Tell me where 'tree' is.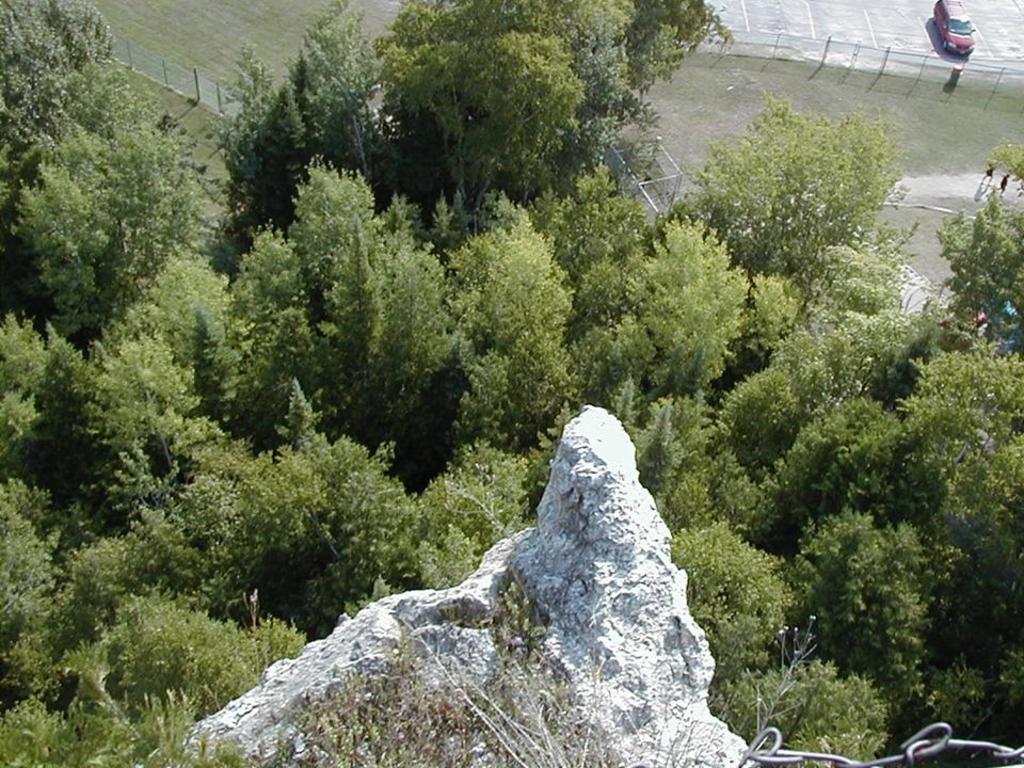
'tree' is at l=0, t=306, r=99, b=477.
